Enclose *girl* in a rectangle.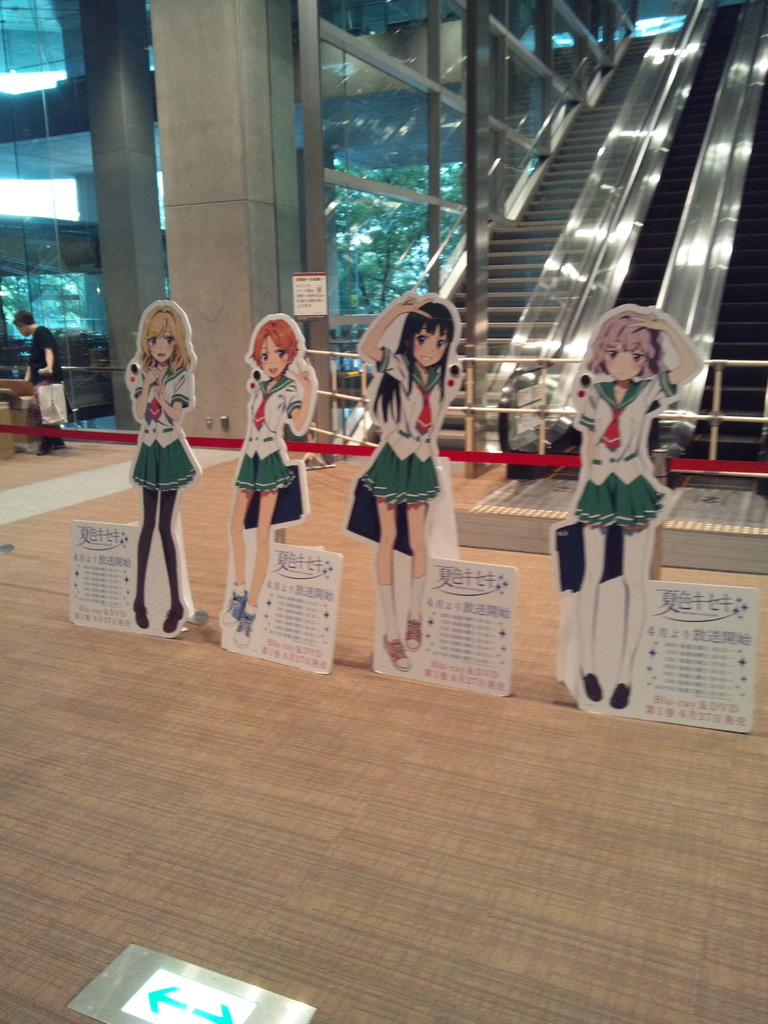
pyautogui.locateOnScreen(122, 304, 211, 634).
